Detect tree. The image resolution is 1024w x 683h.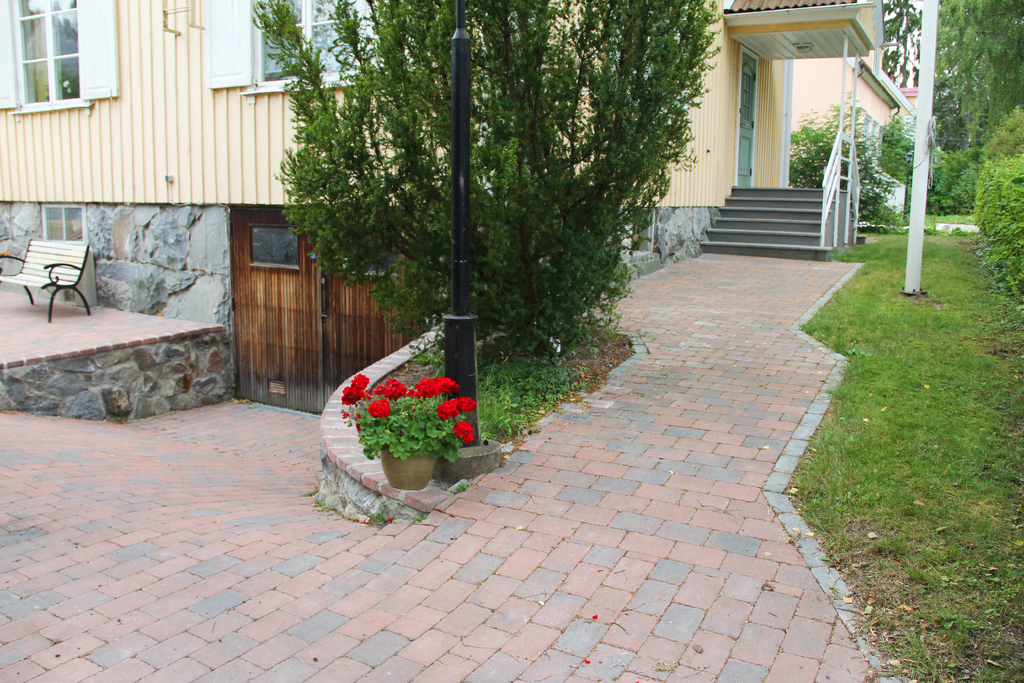
x1=250, y1=0, x2=726, y2=360.
